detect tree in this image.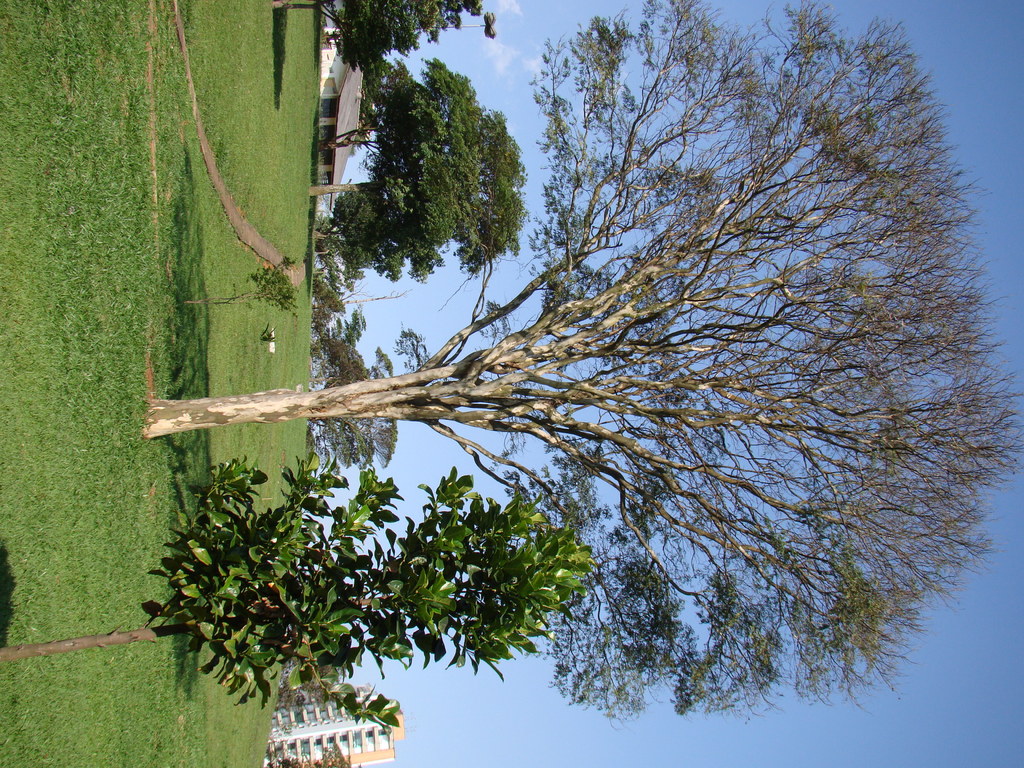
Detection: (x1=134, y1=3, x2=997, y2=739).
